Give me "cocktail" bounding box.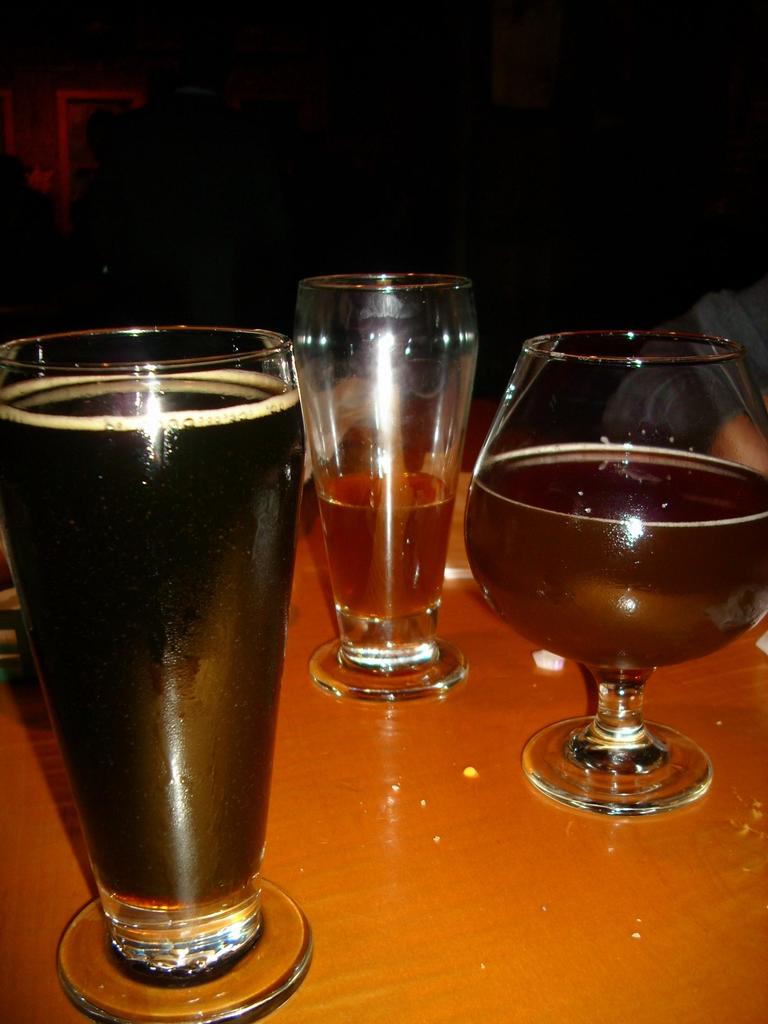
select_region(273, 262, 492, 703).
